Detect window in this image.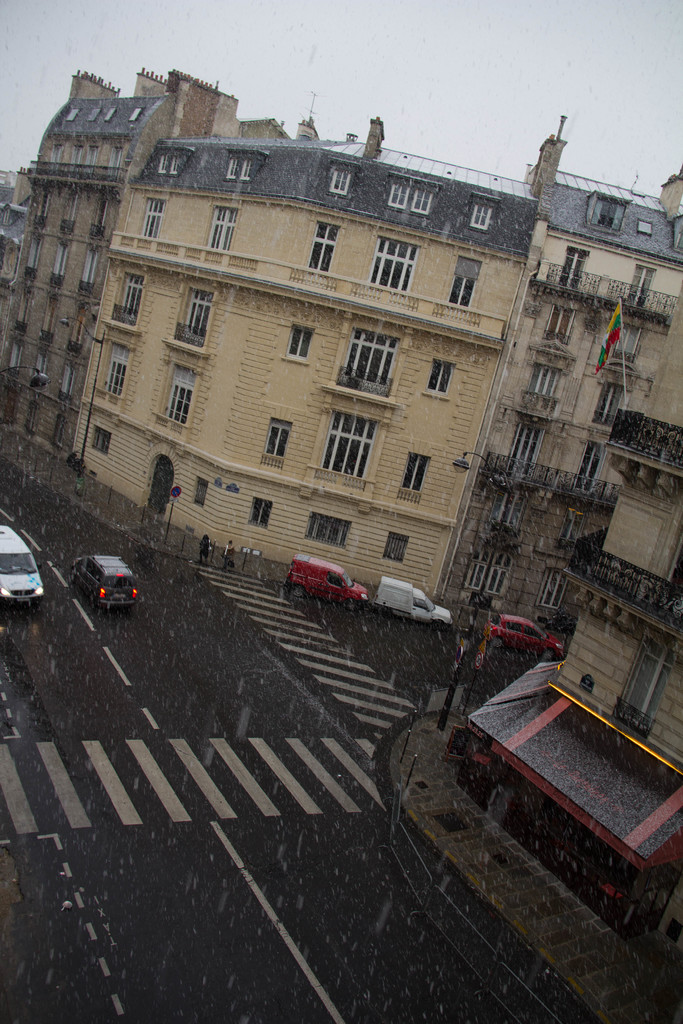
Detection: Rect(560, 511, 583, 546).
